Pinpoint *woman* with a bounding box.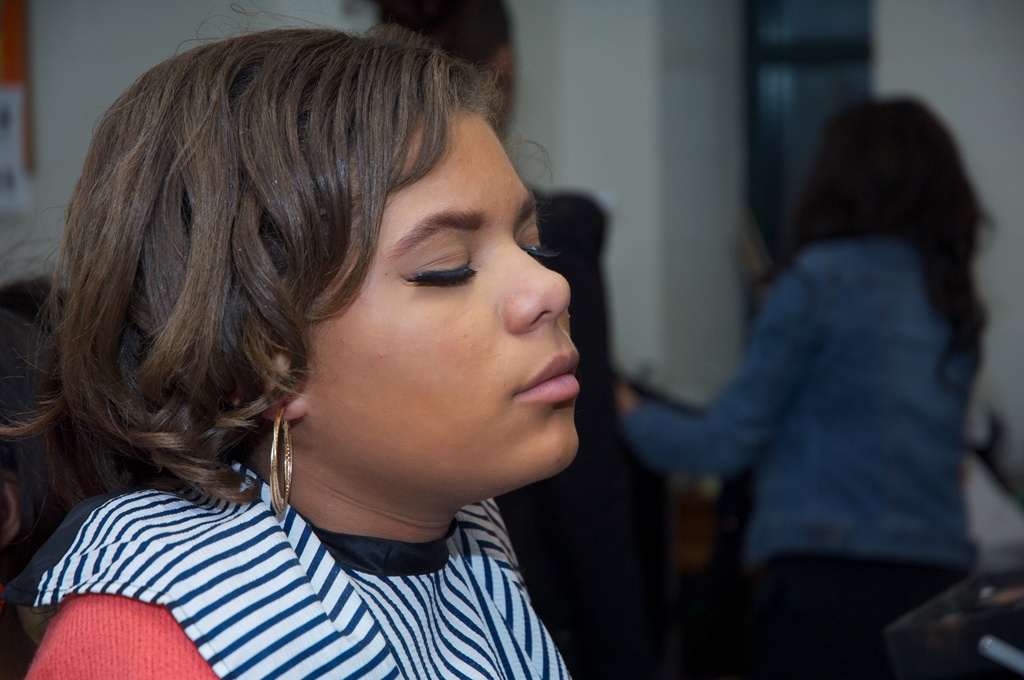
x1=0, y1=0, x2=573, y2=679.
